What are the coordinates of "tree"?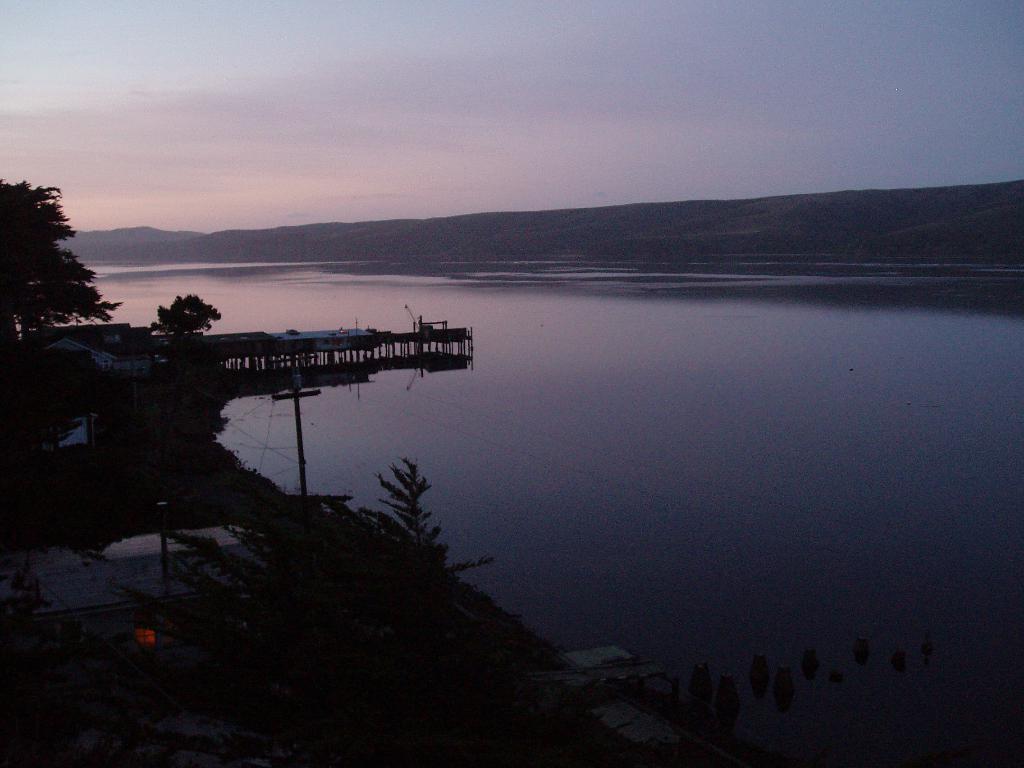
3,164,100,355.
